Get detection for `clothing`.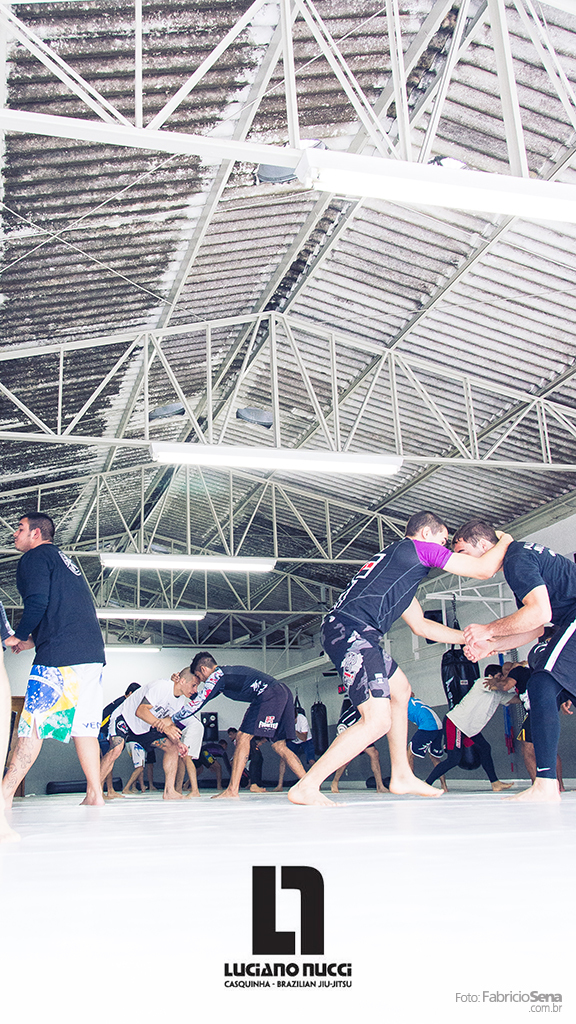
Detection: [x1=106, y1=682, x2=186, y2=769].
